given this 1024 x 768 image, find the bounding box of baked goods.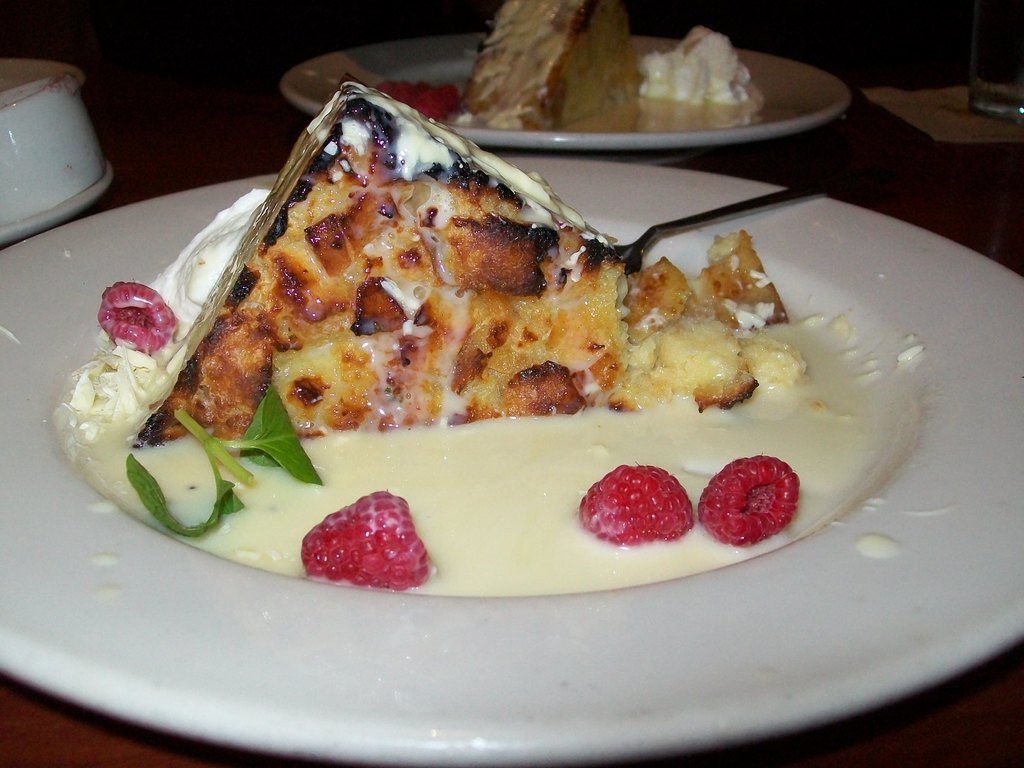
BBox(163, 134, 751, 484).
